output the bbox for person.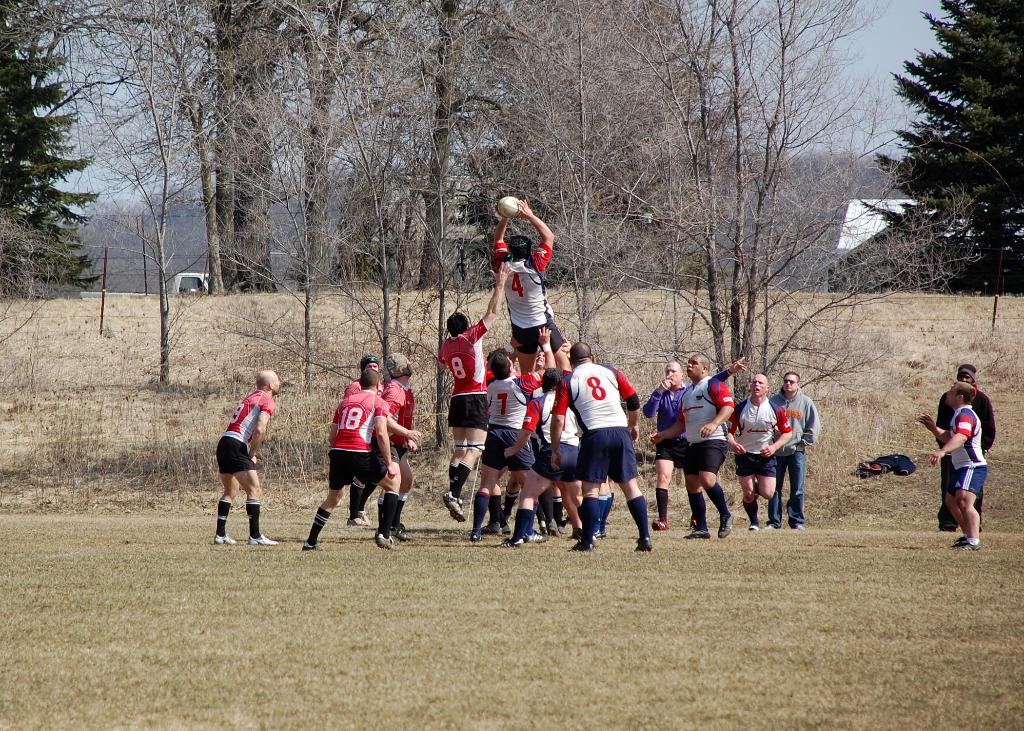
548:342:646:551.
